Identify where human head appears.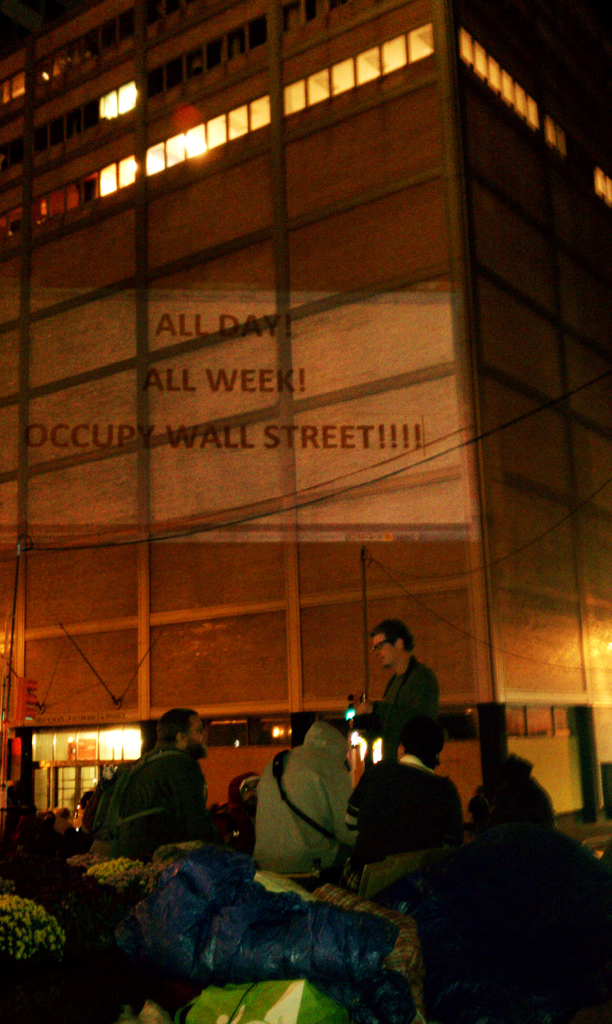
Appears at BBox(305, 716, 351, 764).
